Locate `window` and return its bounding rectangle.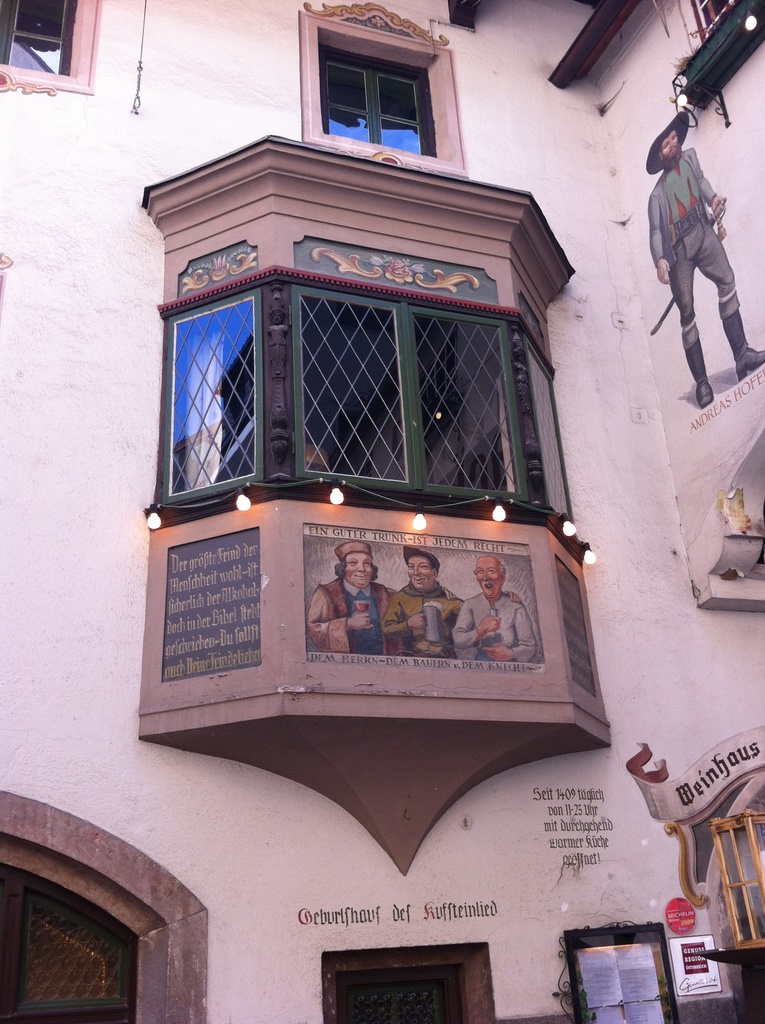
(317,948,478,1023).
